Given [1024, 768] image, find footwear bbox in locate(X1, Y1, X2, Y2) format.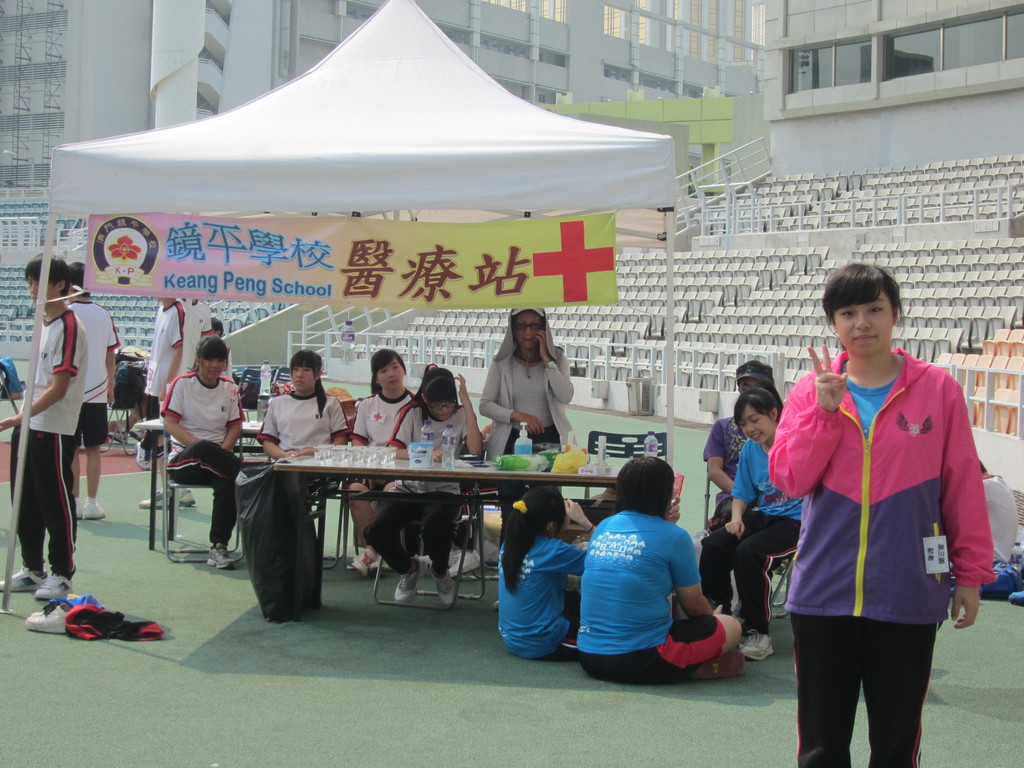
locate(354, 544, 377, 582).
